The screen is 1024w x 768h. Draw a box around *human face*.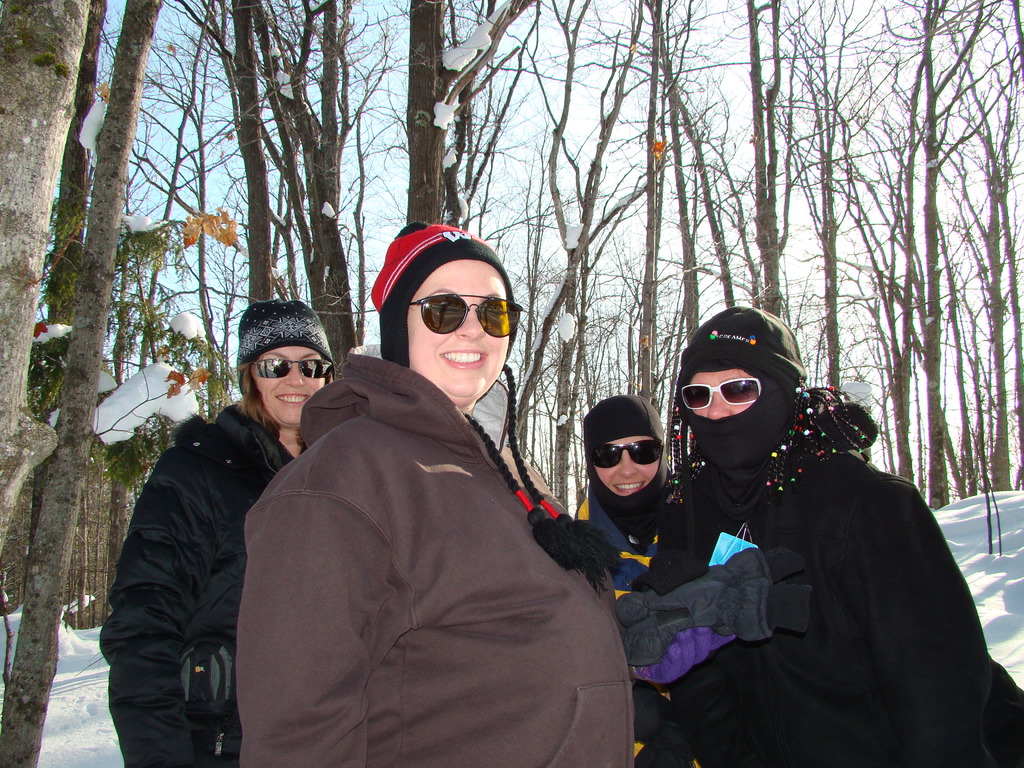
(597, 438, 662, 497).
